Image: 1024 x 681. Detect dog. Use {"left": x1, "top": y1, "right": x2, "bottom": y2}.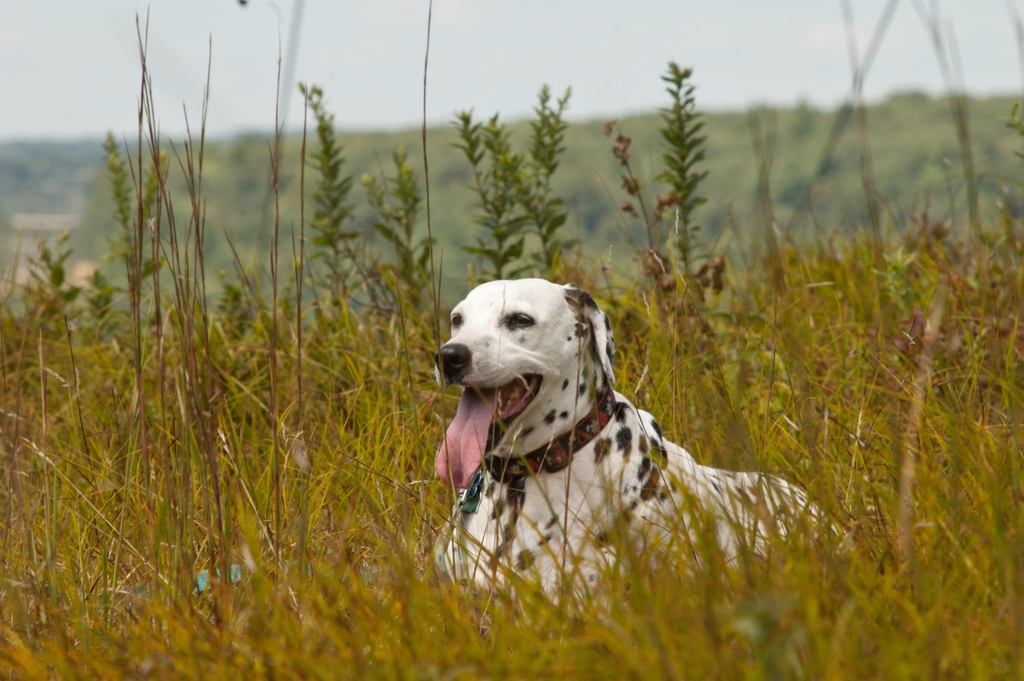
{"left": 435, "top": 281, "right": 846, "bottom": 608}.
